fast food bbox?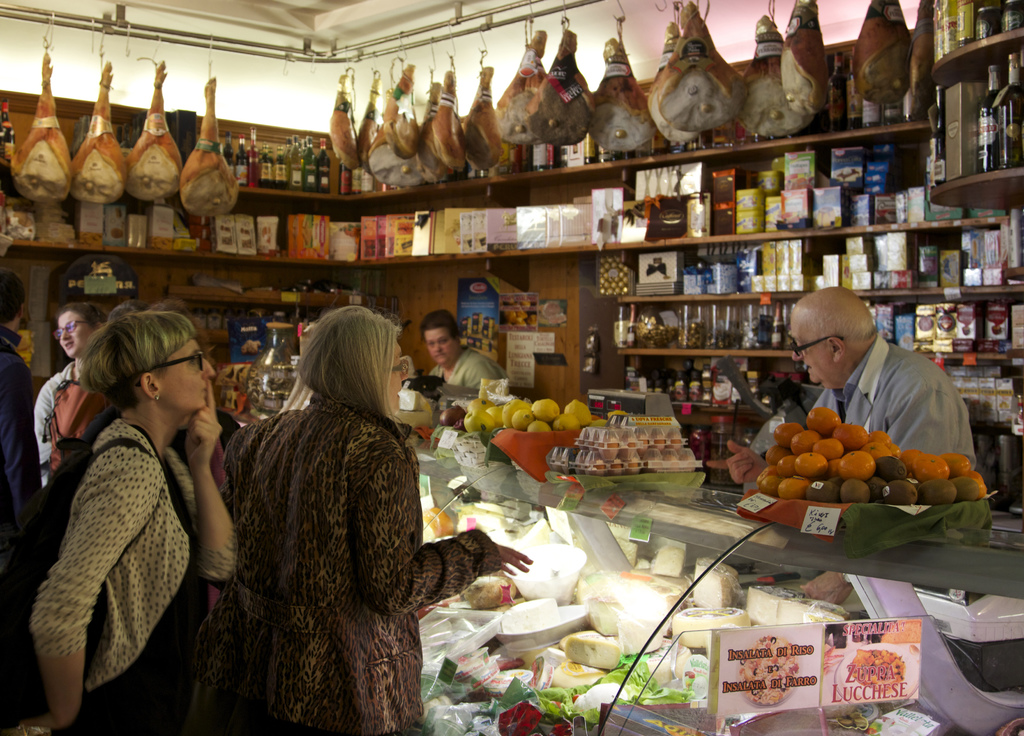
585 26 662 163
